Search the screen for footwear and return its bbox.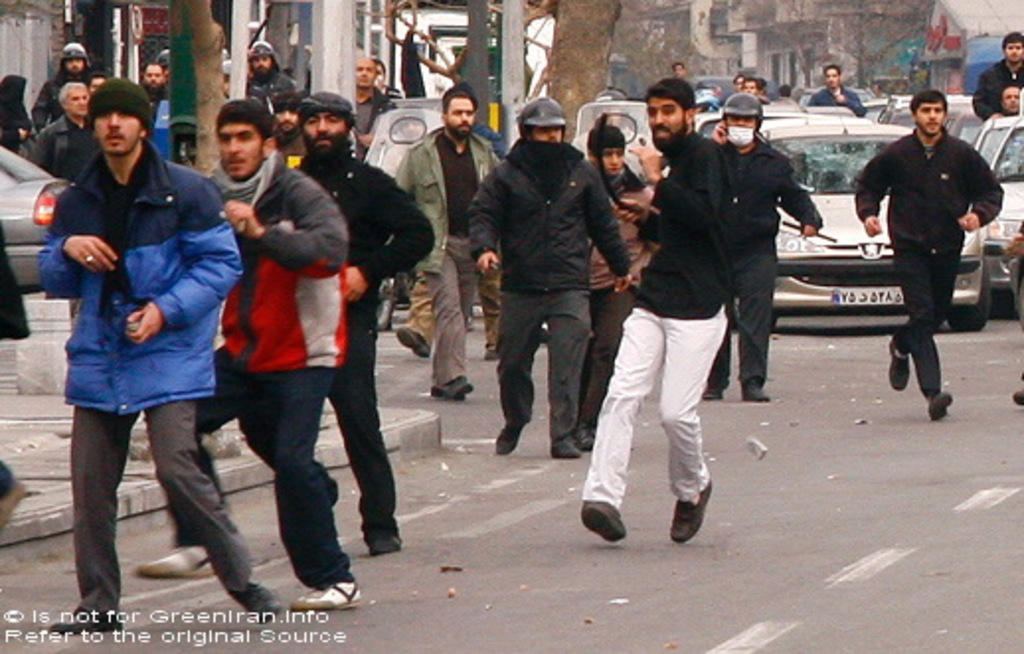
Found: x1=886 y1=340 x2=911 y2=389.
